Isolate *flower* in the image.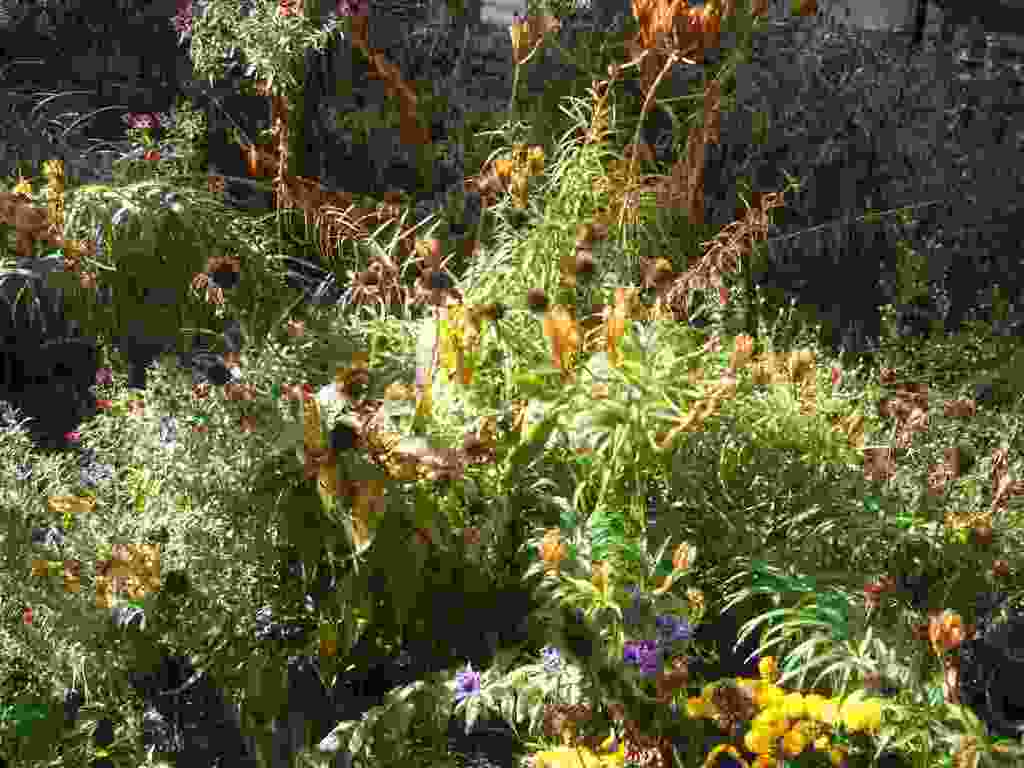
Isolated region: [left=88, top=385, right=99, bottom=392].
